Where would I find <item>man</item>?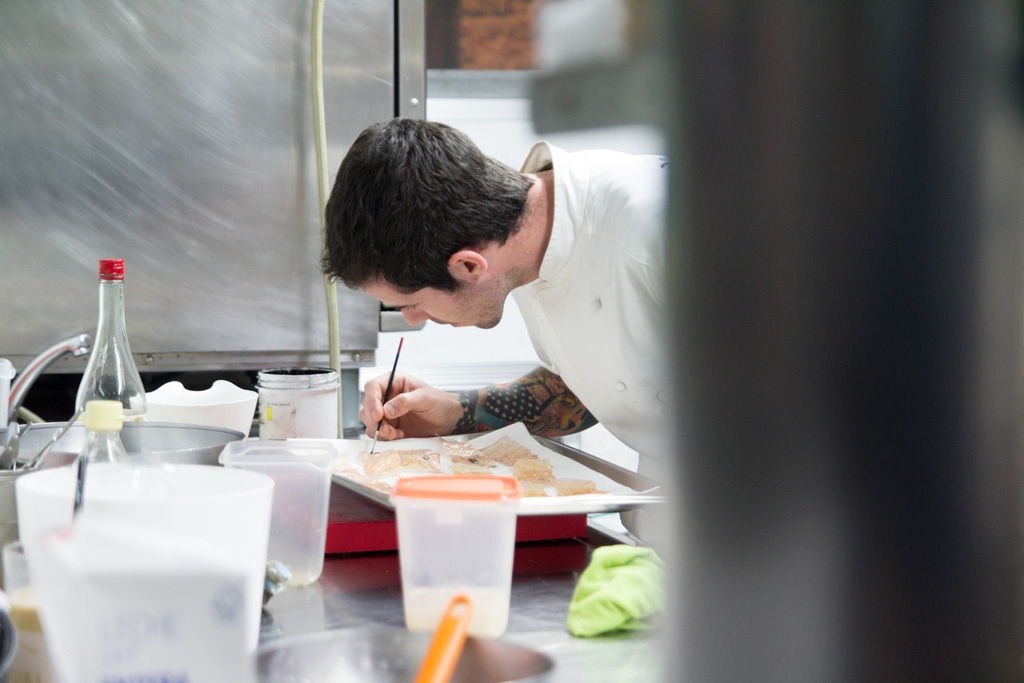
At (x1=318, y1=117, x2=666, y2=571).
